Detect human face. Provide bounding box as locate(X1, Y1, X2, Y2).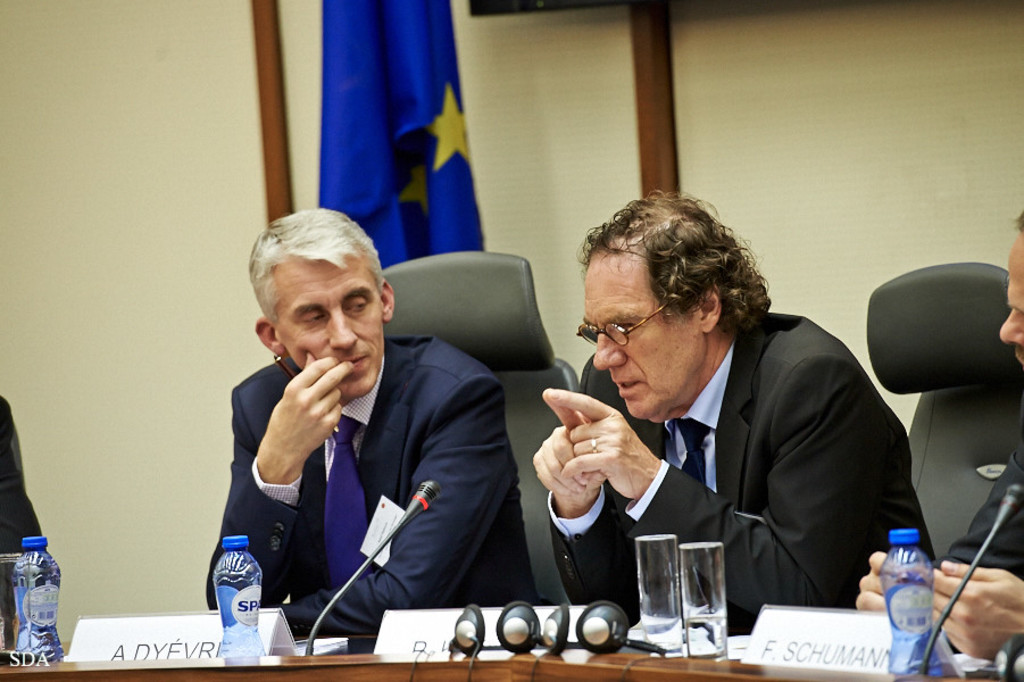
locate(578, 246, 708, 421).
